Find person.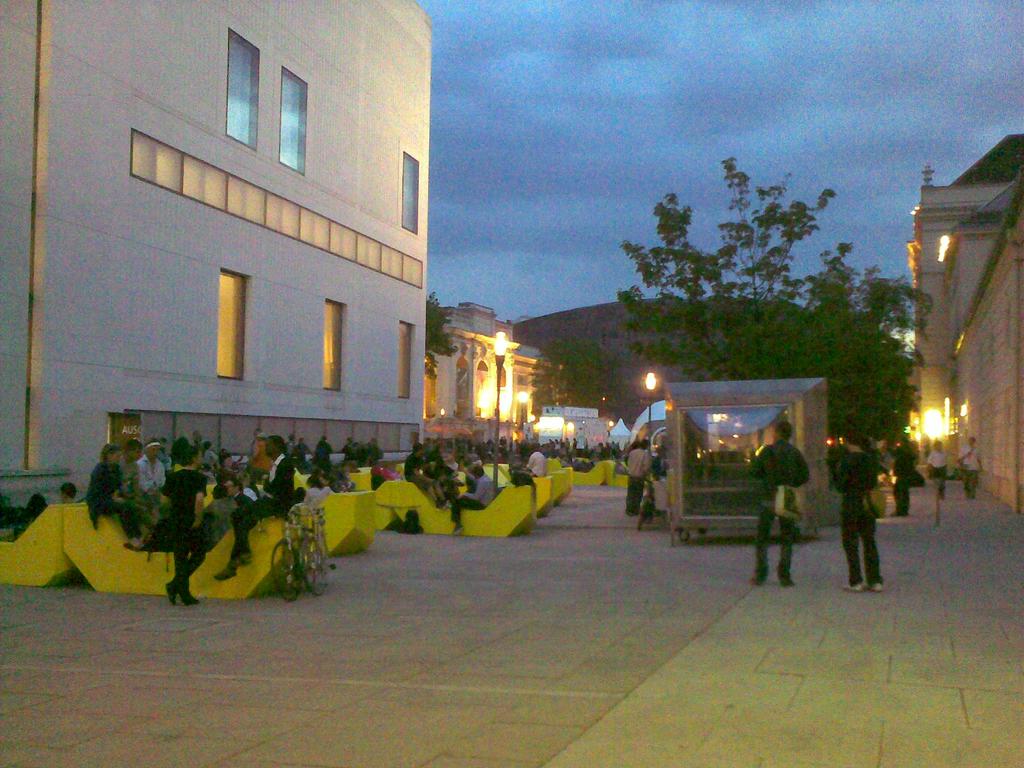
54, 481, 83, 512.
